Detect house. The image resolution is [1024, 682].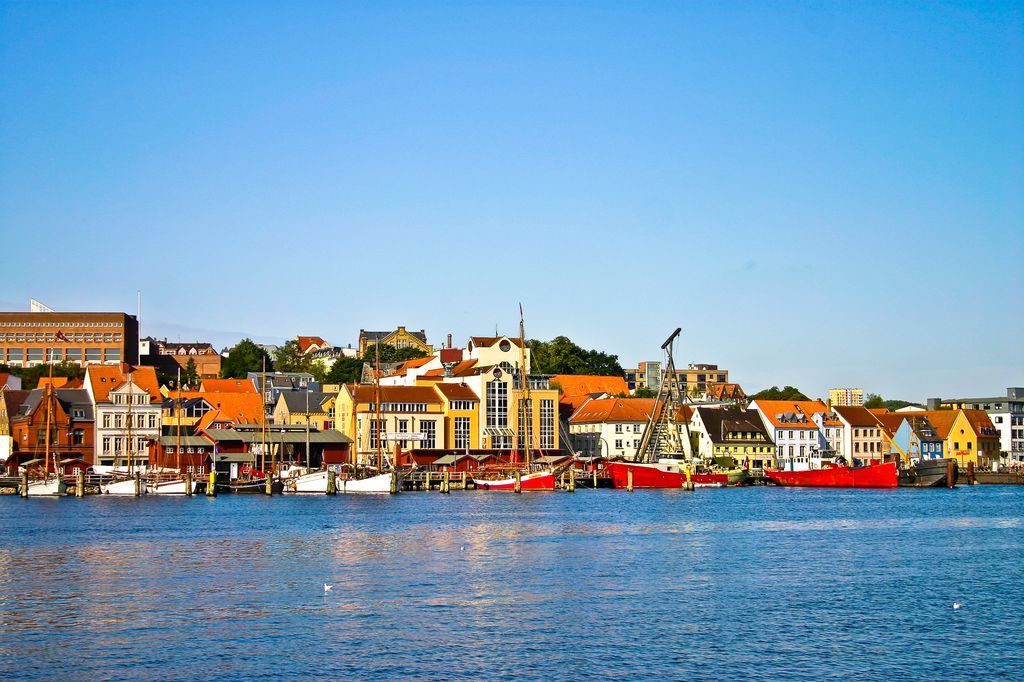
left=570, top=396, right=688, bottom=457.
